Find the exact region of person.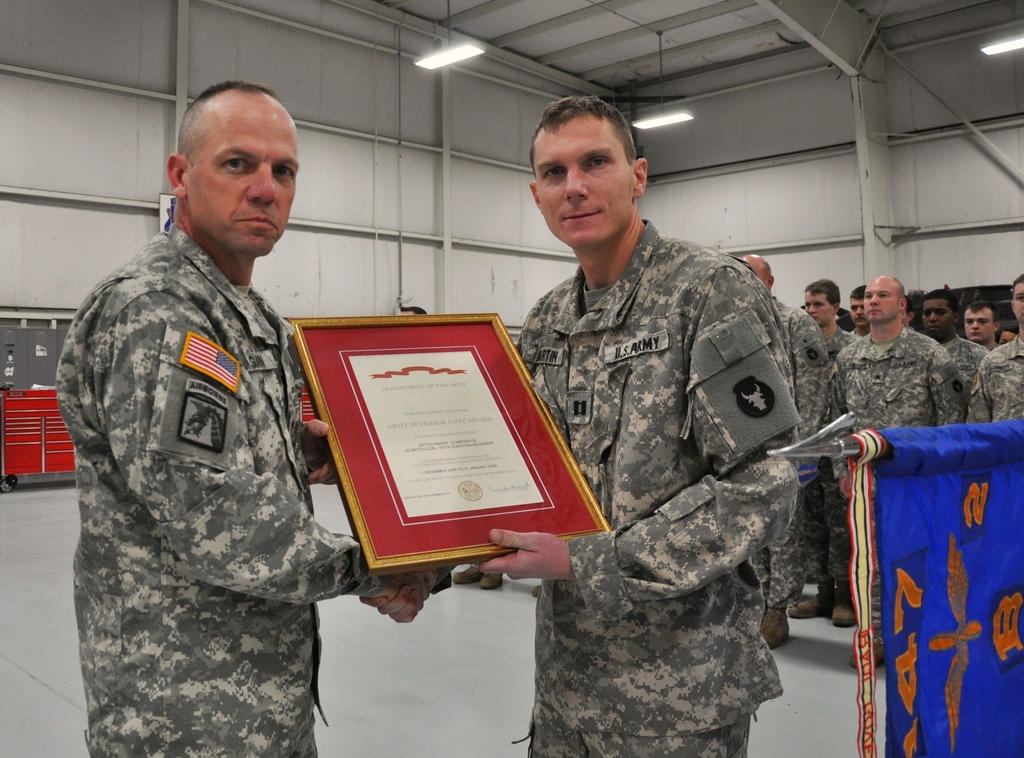
Exact region: left=848, top=286, right=872, bottom=334.
